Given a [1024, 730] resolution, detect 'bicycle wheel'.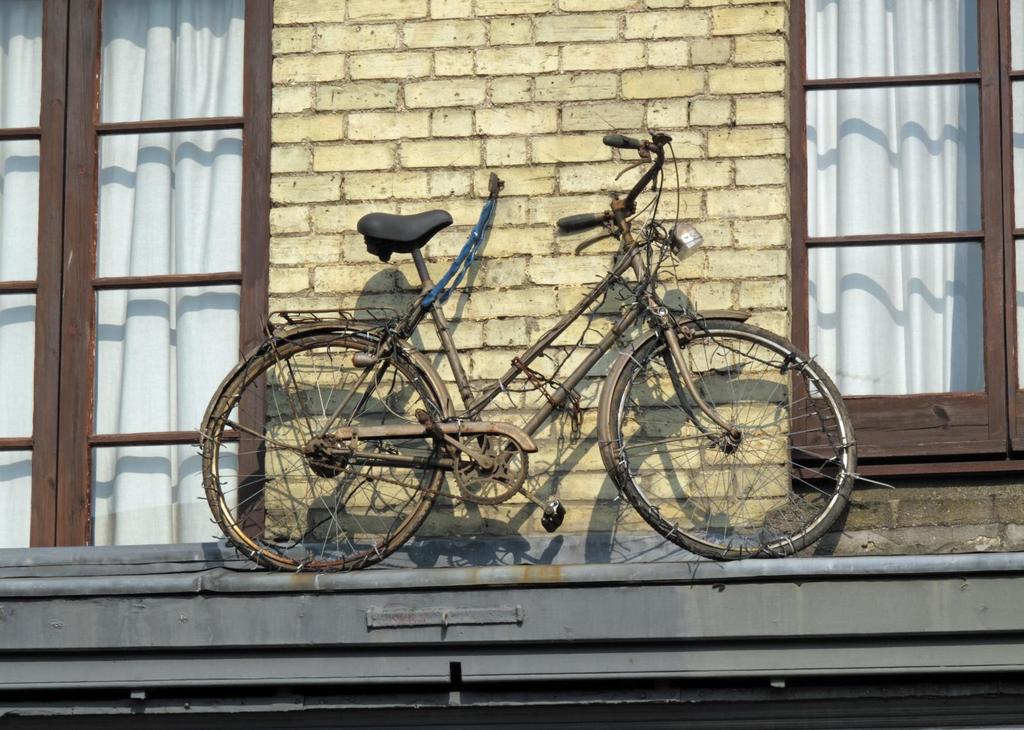
612 312 864 563.
